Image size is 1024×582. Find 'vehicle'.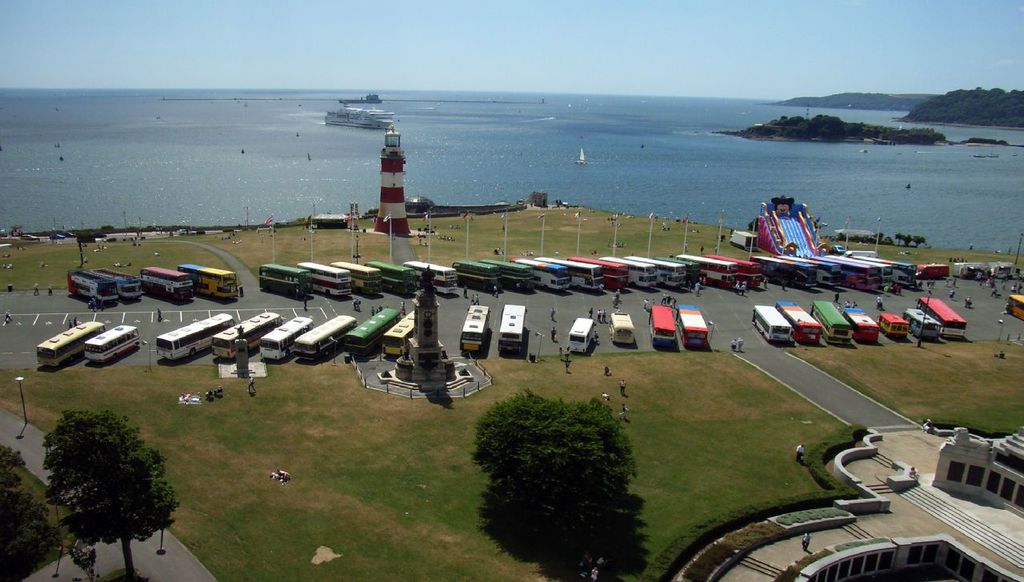
[left=478, top=257, right=540, bottom=297].
